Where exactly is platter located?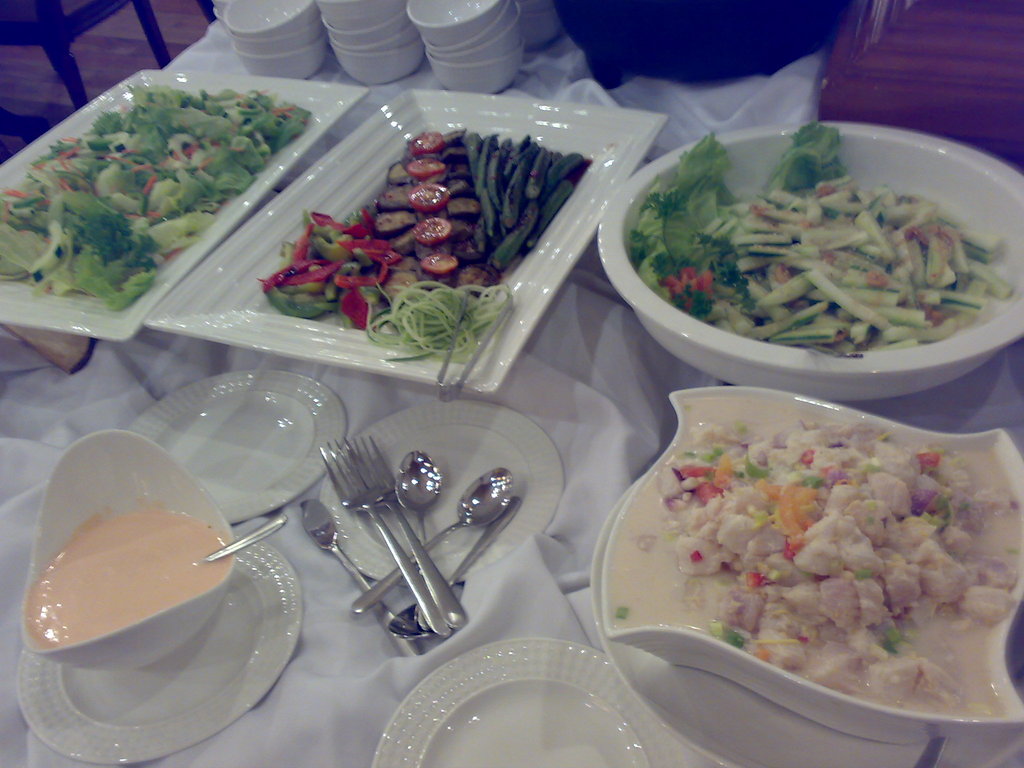
Its bounding box is region(34, 81, 247, 314).
